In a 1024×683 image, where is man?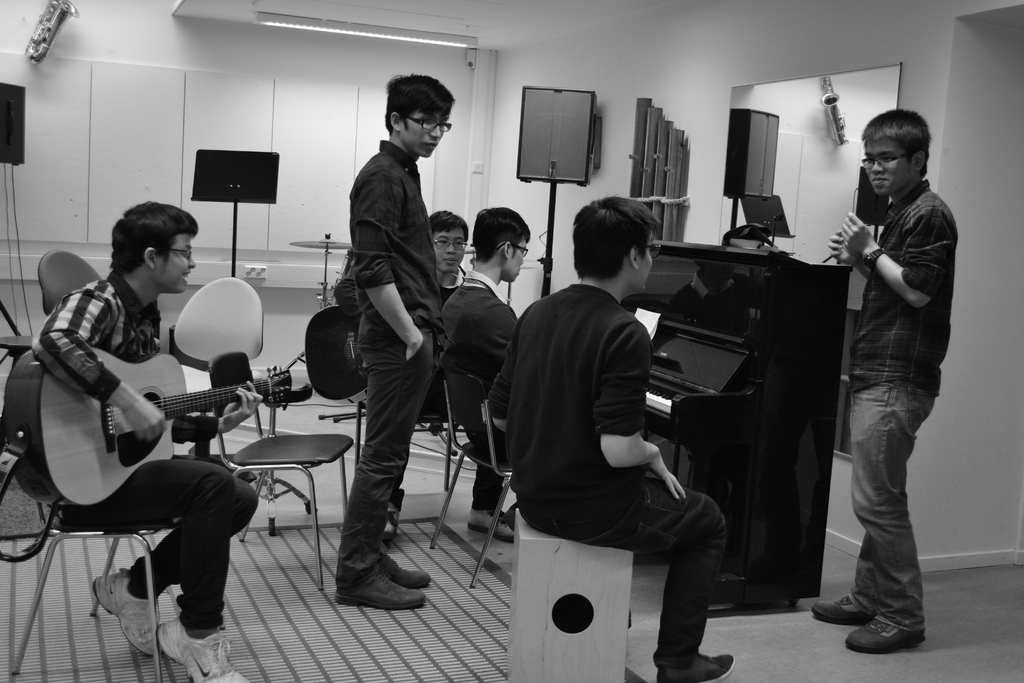
box(35, 201, 245, 682).
